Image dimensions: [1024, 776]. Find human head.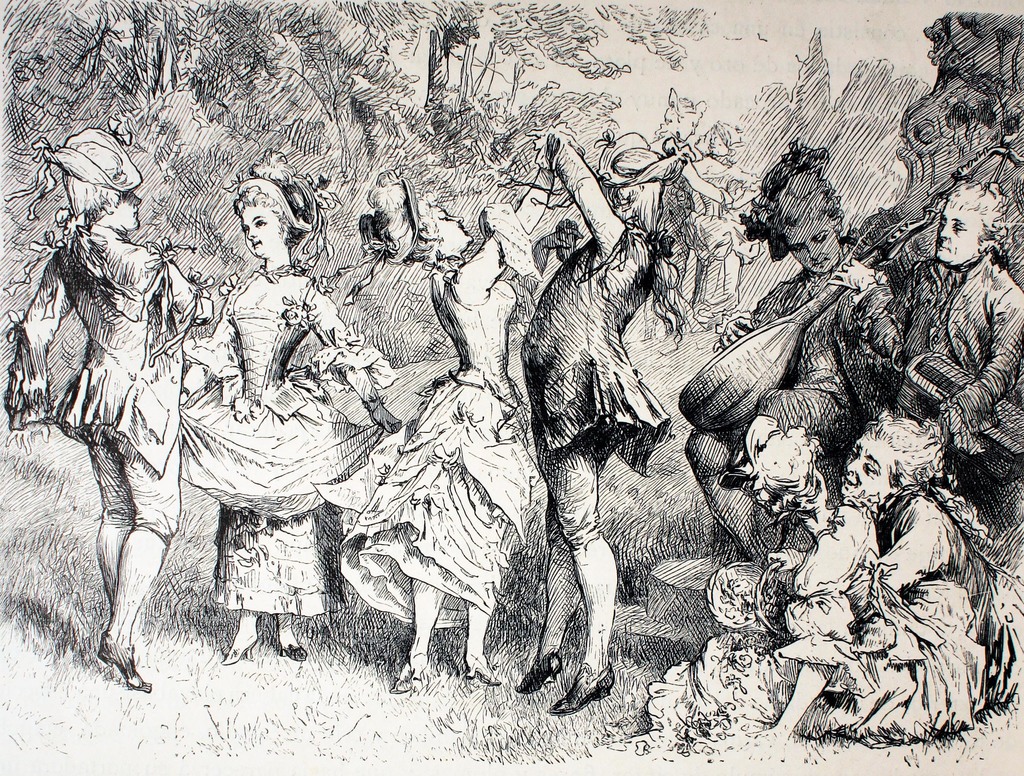
x1=694, y1=117, x2=739, y2=158.
